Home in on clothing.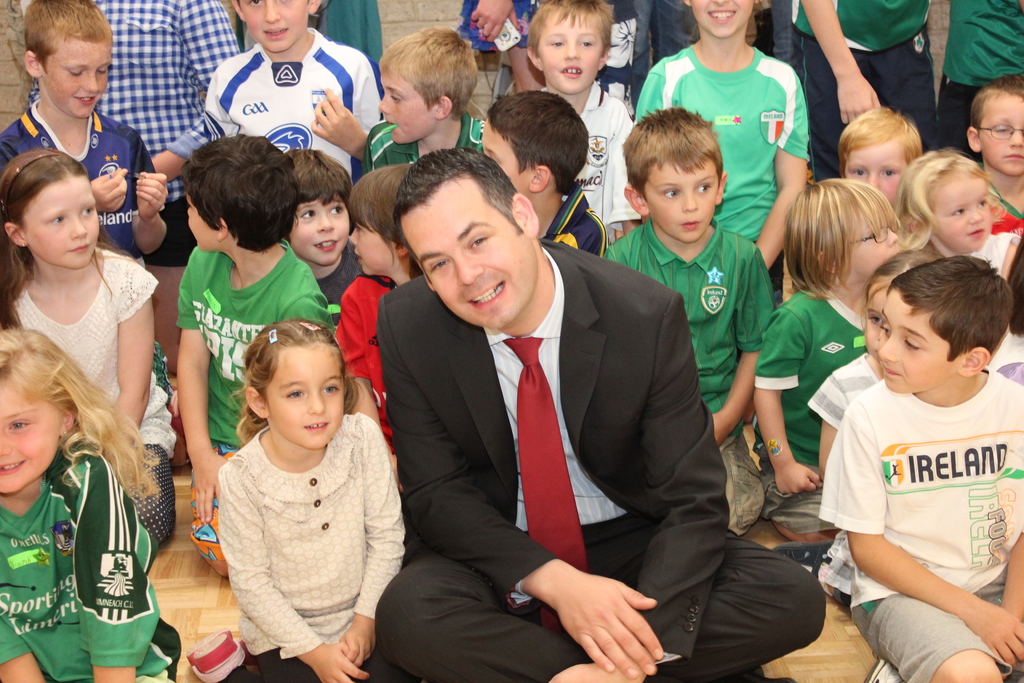
Homed in at {"x1": 330, "y1": 273, "x2": 399, "y2": 451}.
